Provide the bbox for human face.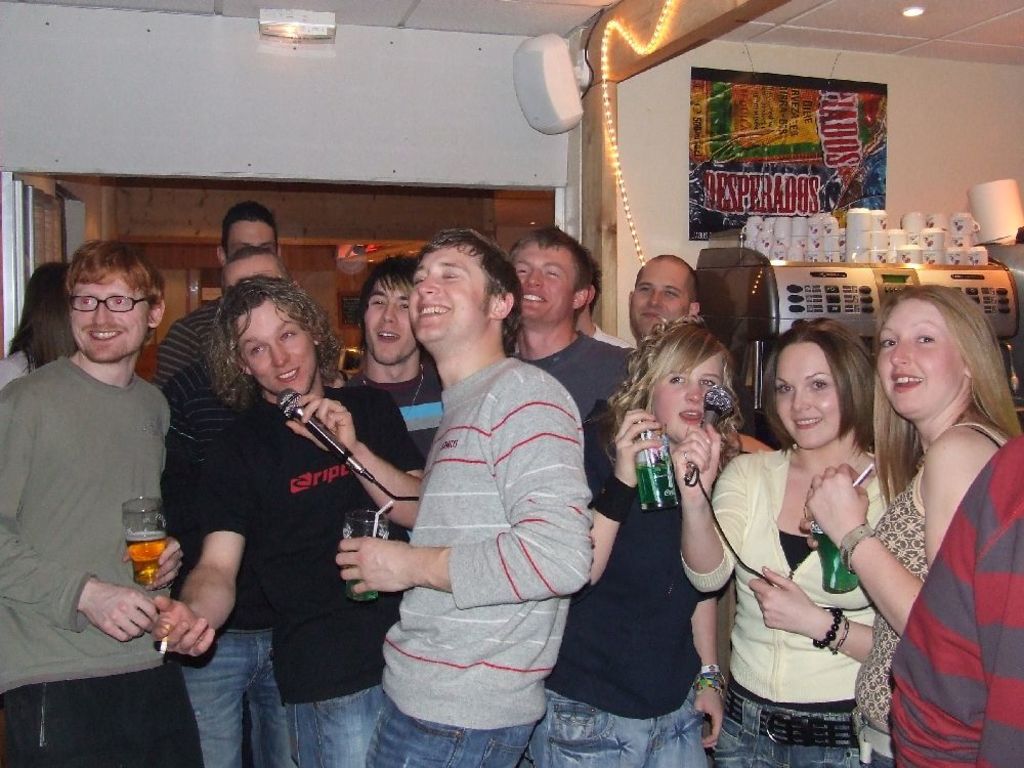
Rect(631, 260, 685, 337).
